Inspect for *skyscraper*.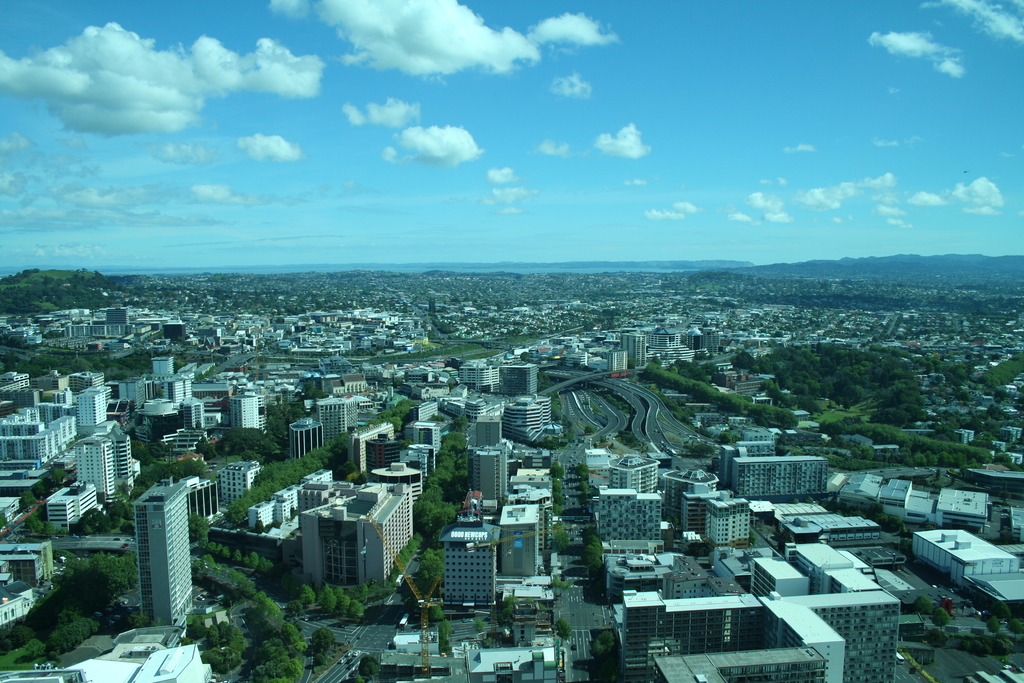
Inspection: 68/370/109/393.
